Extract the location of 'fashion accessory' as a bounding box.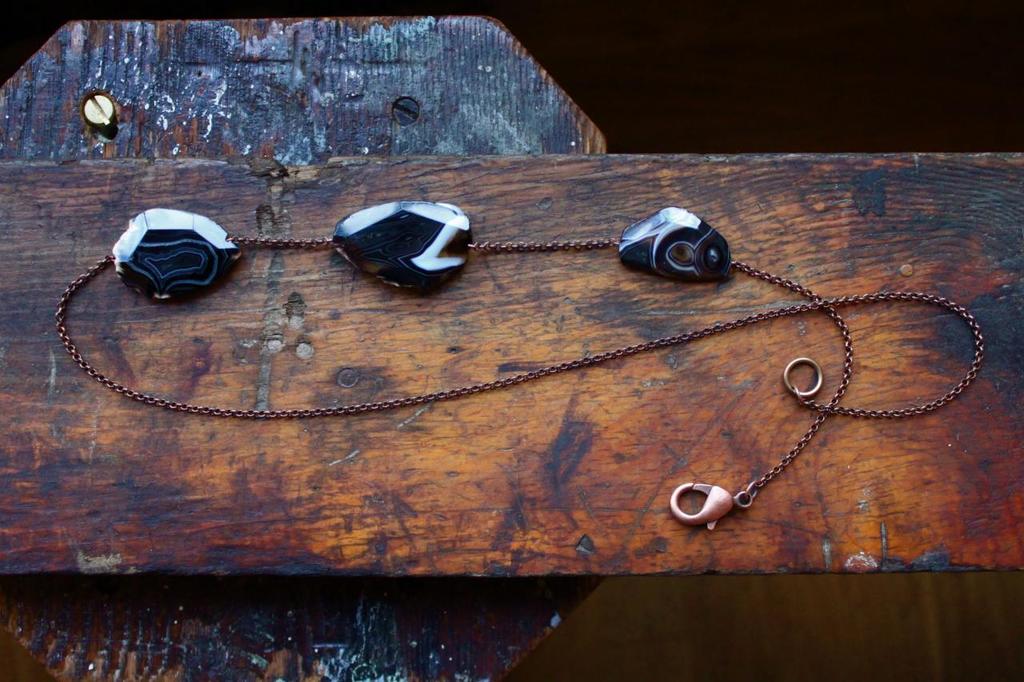
55/191/1000/538.
